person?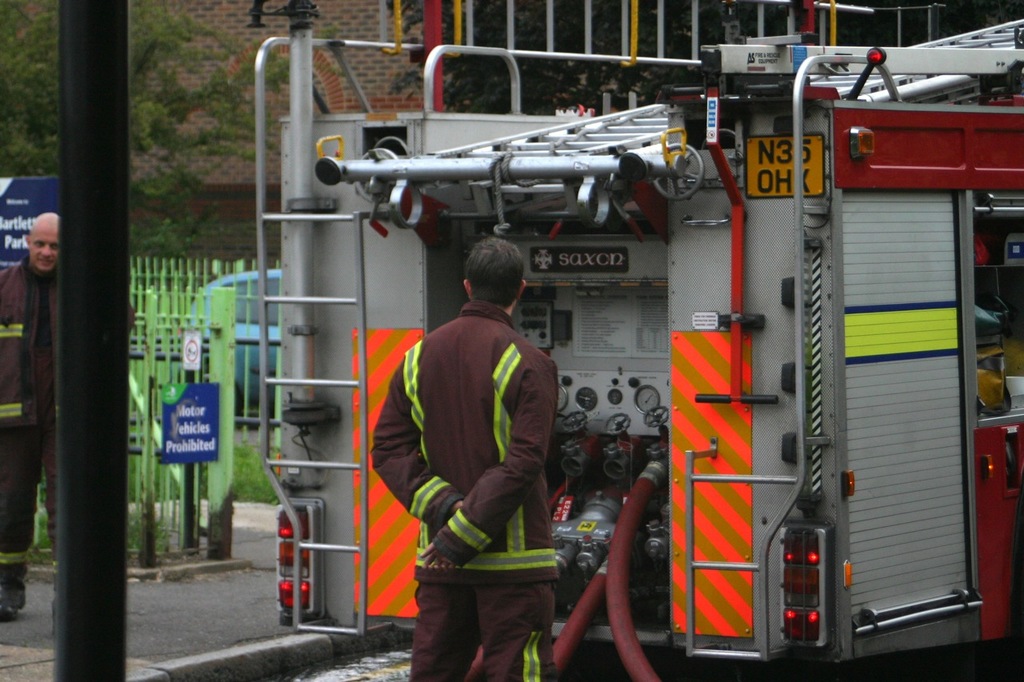
[0,206,69,616]
